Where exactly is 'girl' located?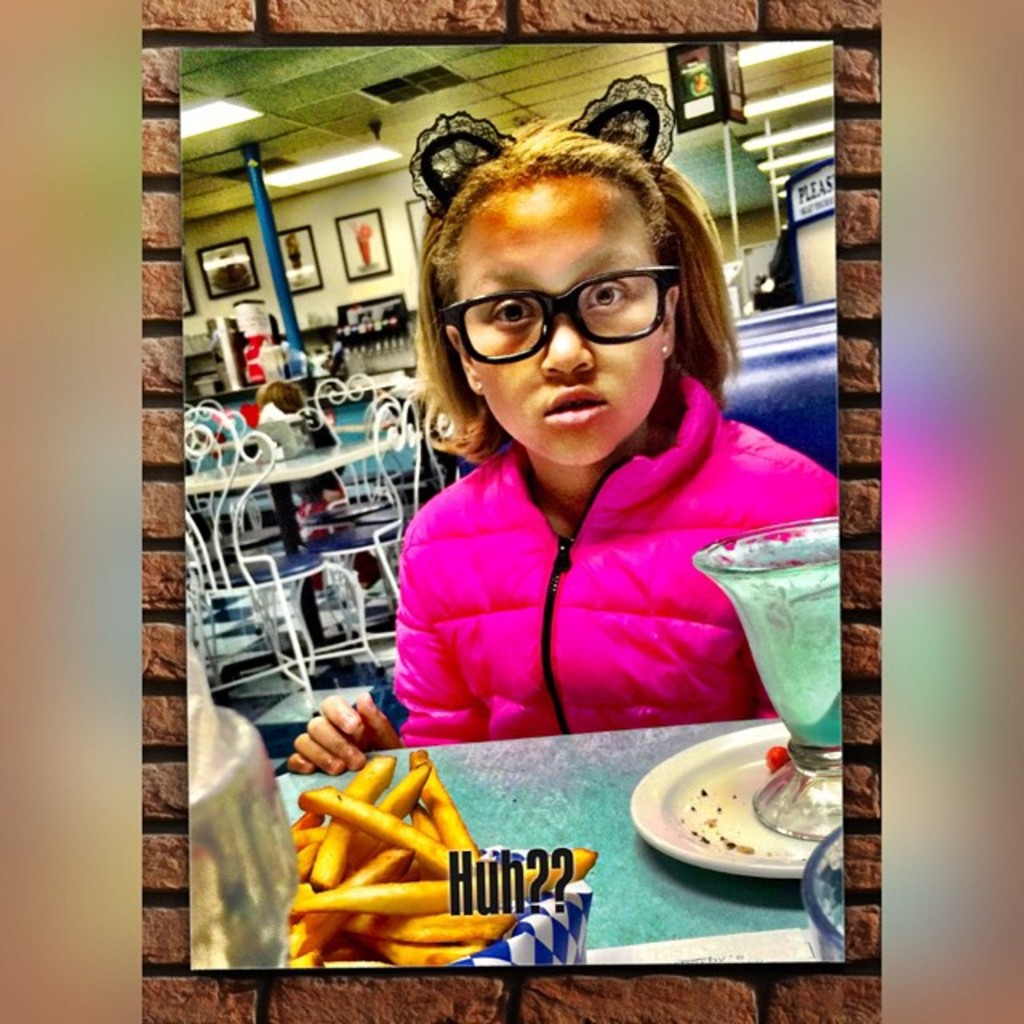
Its bounding box is 285,109,838,782.
